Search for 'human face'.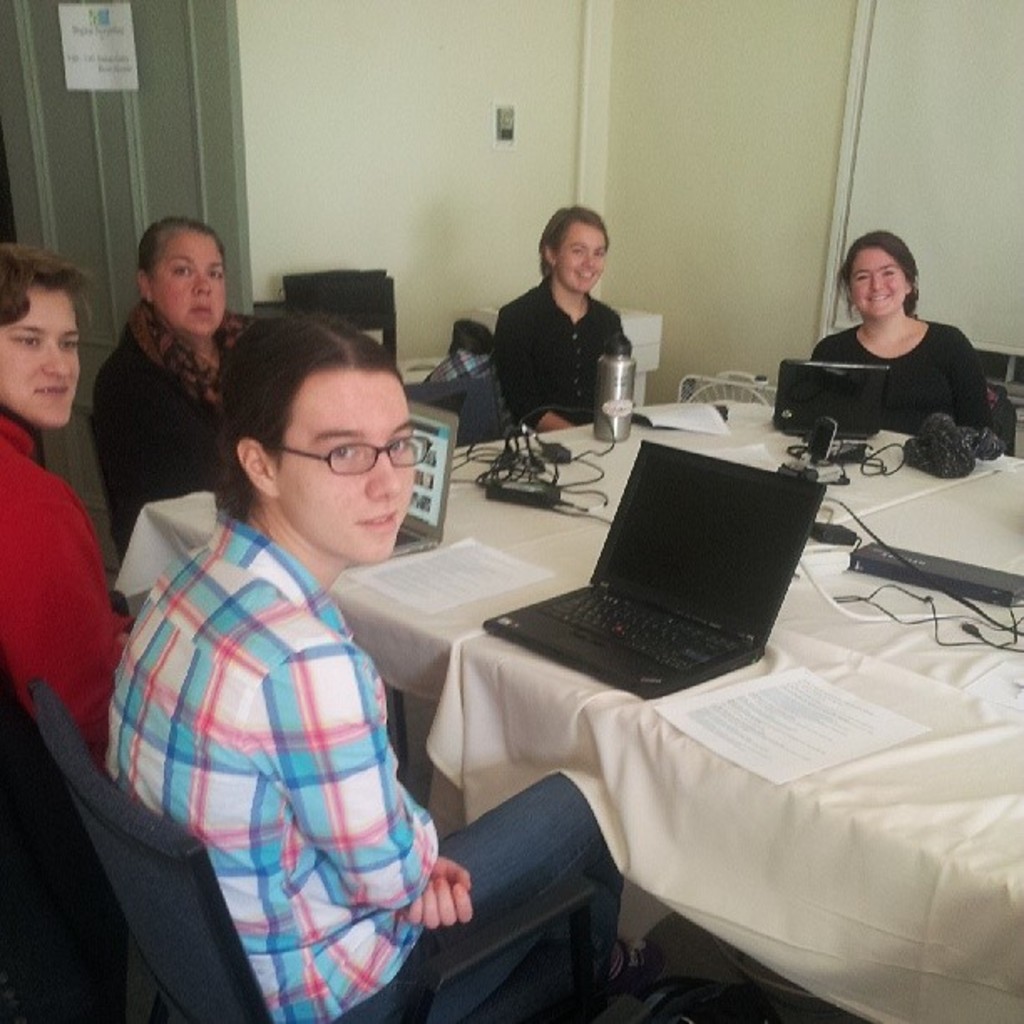
Found at bbox=(850, 241, 902, 326).
